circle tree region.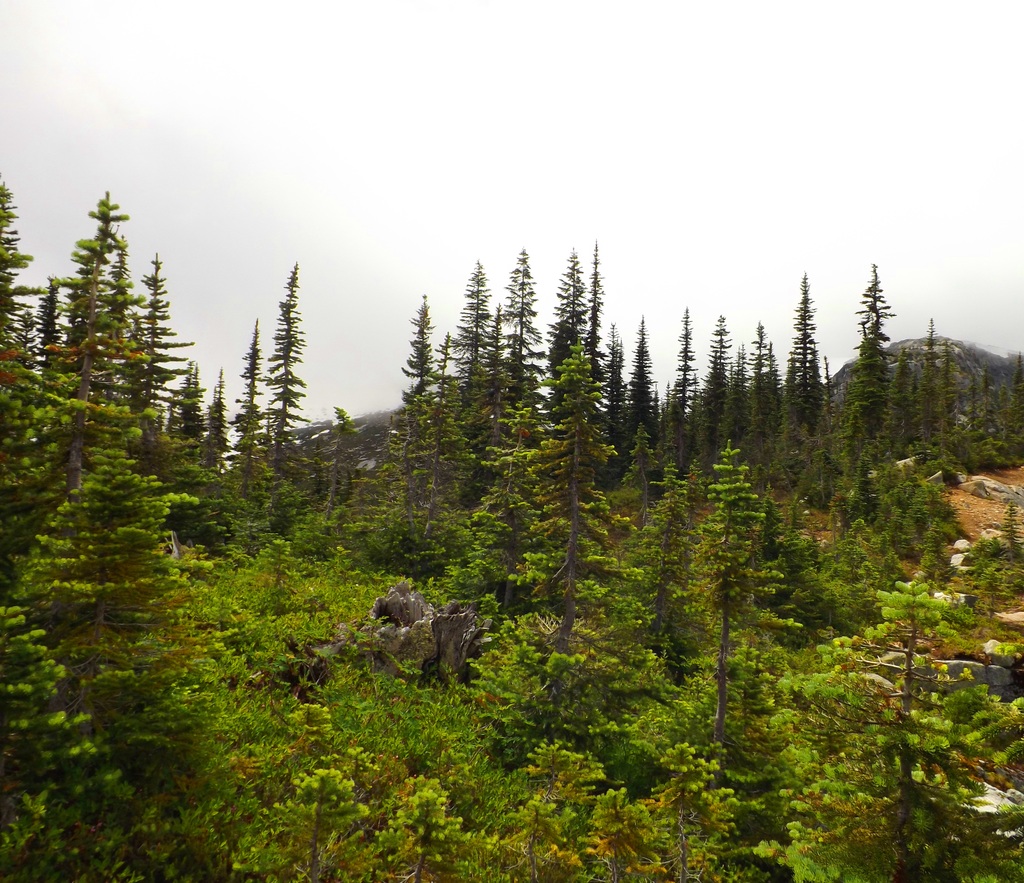
Region: [188,353,233,481].
